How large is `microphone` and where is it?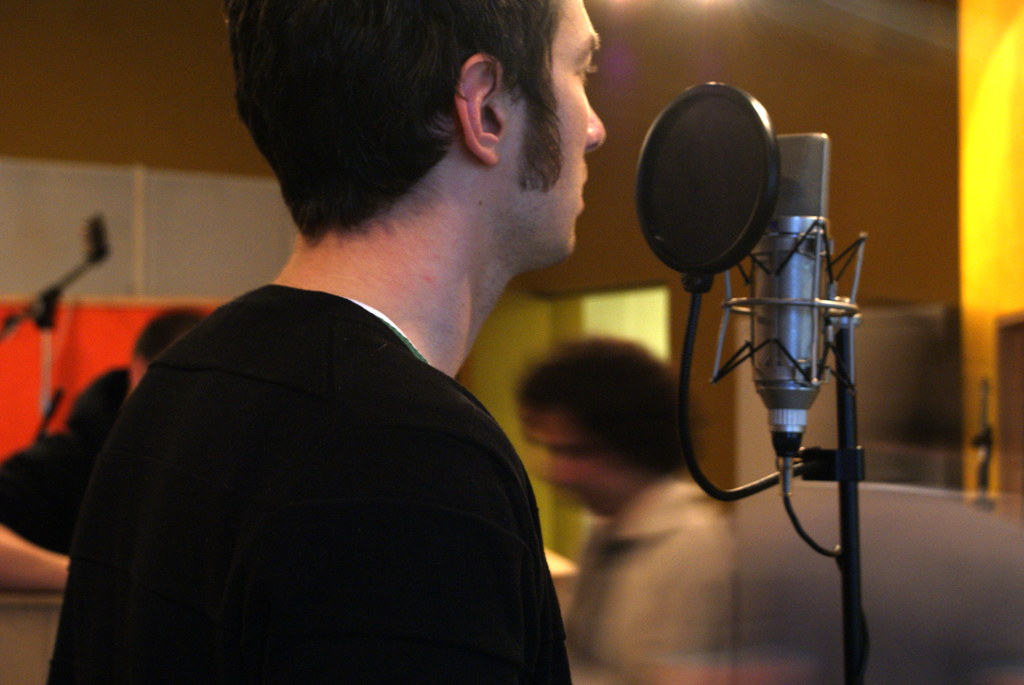
Bounding box: (x1=735, y1=116, x2=831, y2=483).
